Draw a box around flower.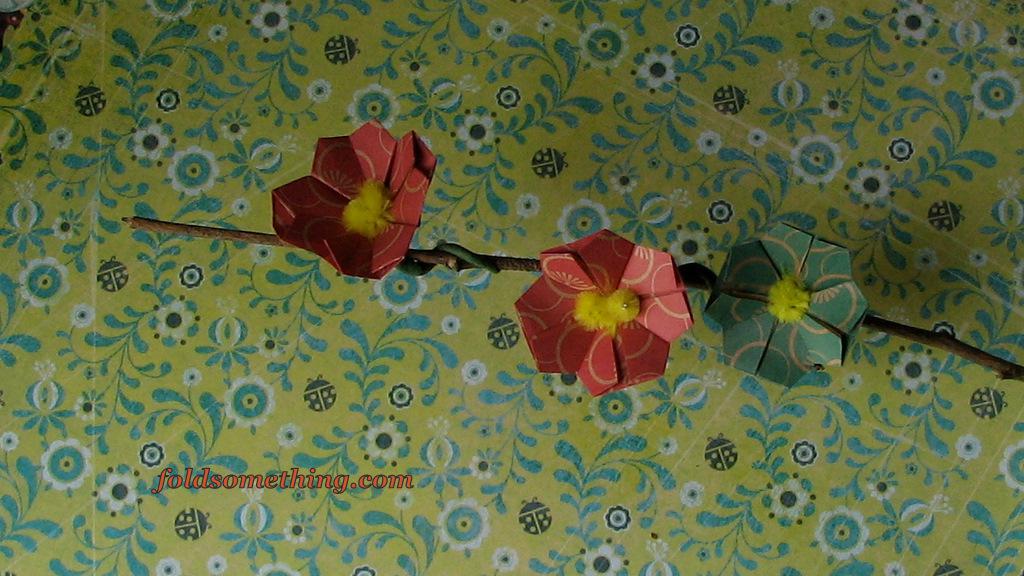
crop(700, 217, 873, 390).
